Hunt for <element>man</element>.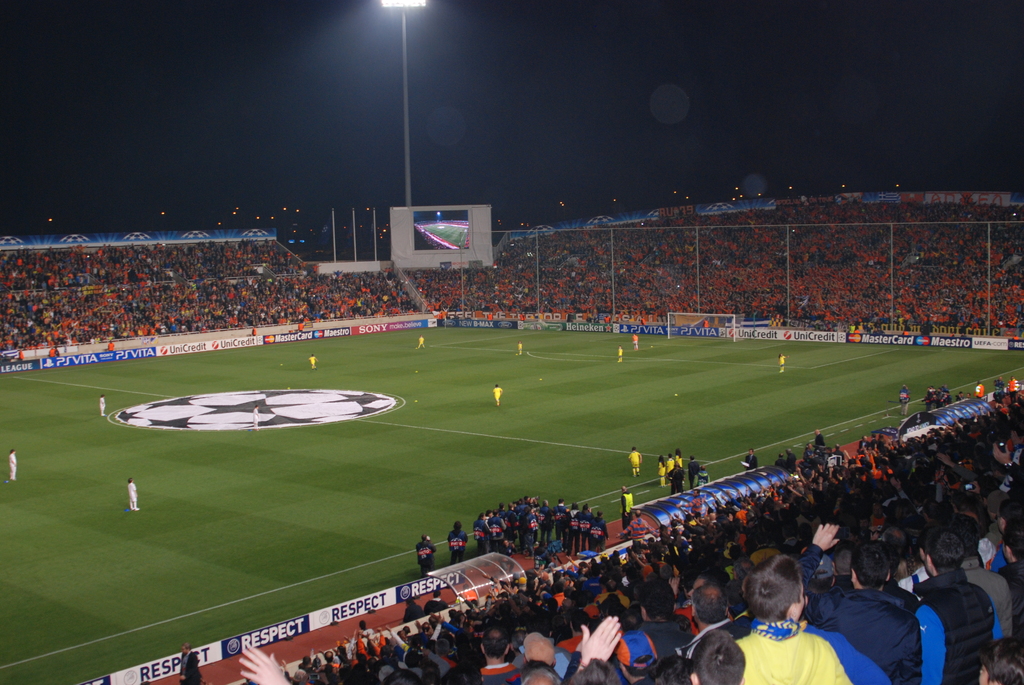
Hunted down at [left=474, top=628, right=518, bottom=684].
